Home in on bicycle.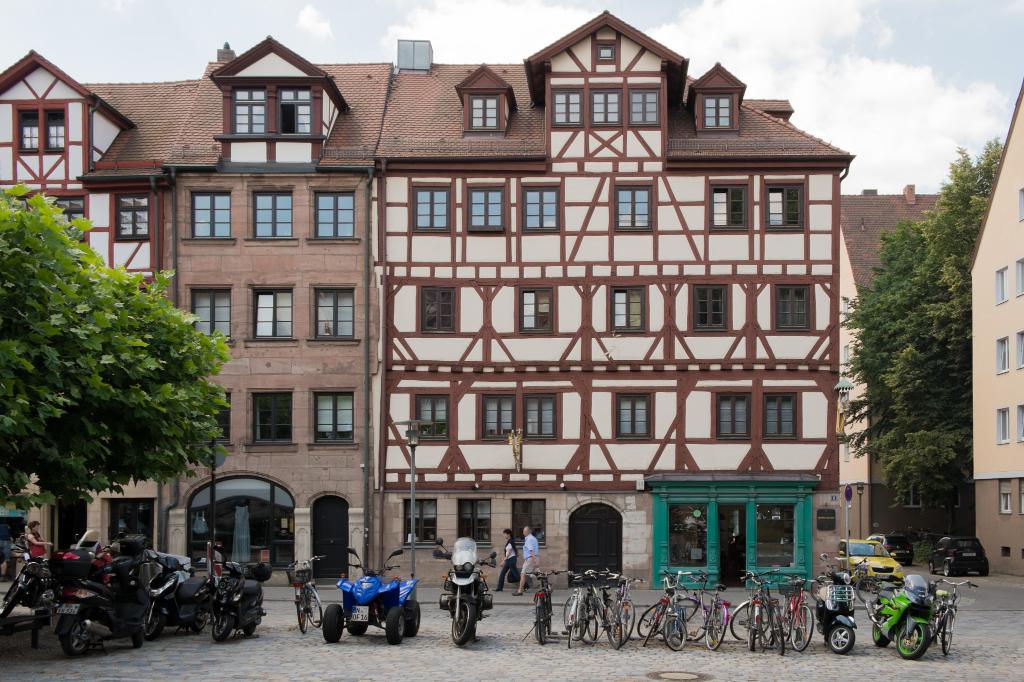
Homed in at detection(731, 571, 770, 654).
